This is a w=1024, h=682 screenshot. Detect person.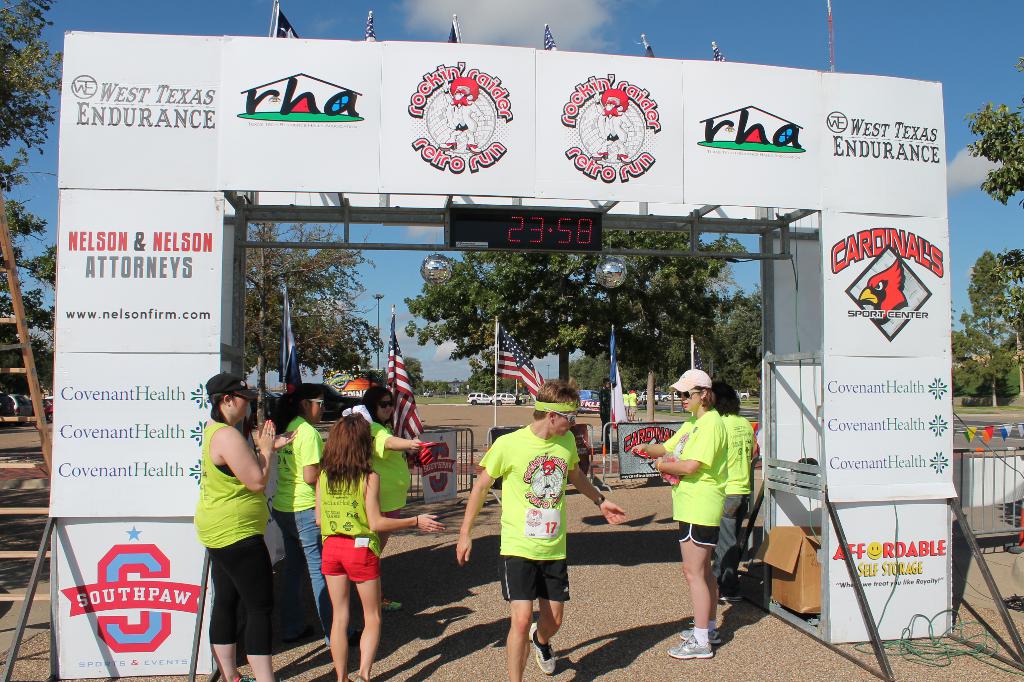
BBox(596, 378, 613, 448).
